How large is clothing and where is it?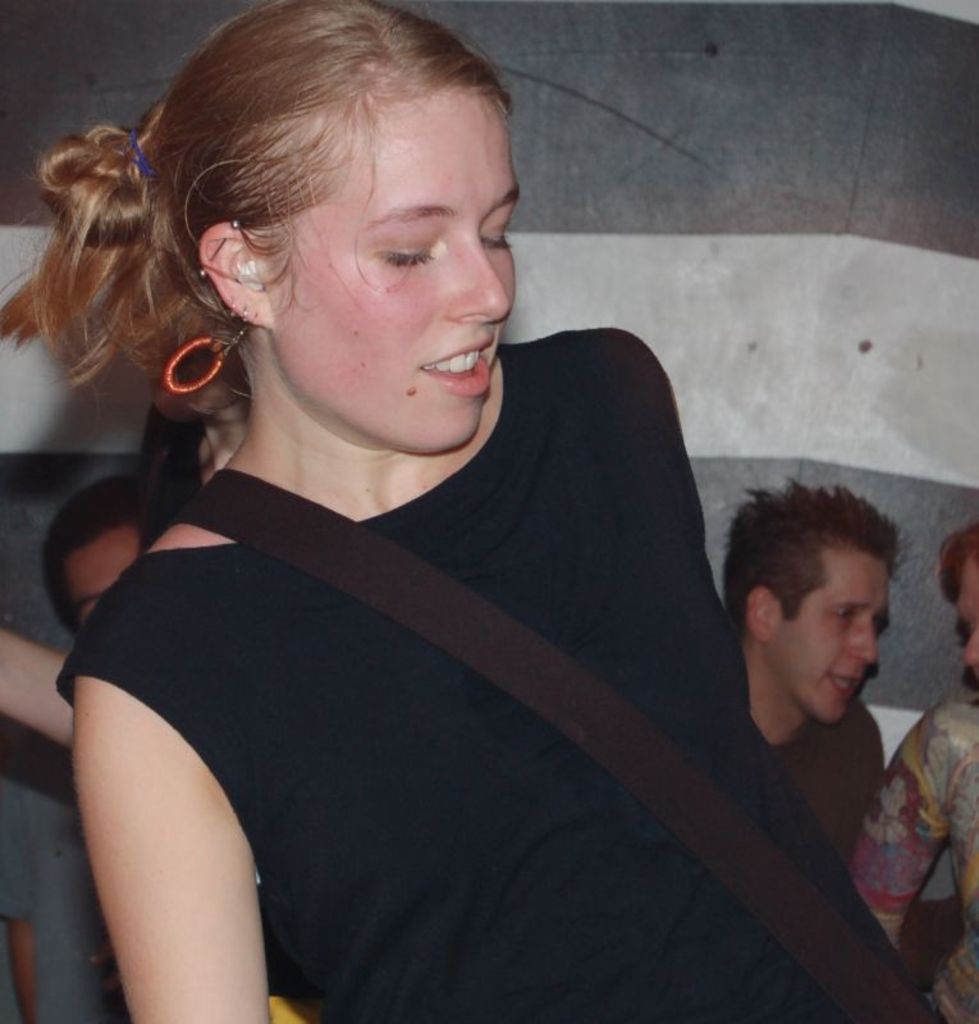
Bounding box: 60 315 932 1014.
